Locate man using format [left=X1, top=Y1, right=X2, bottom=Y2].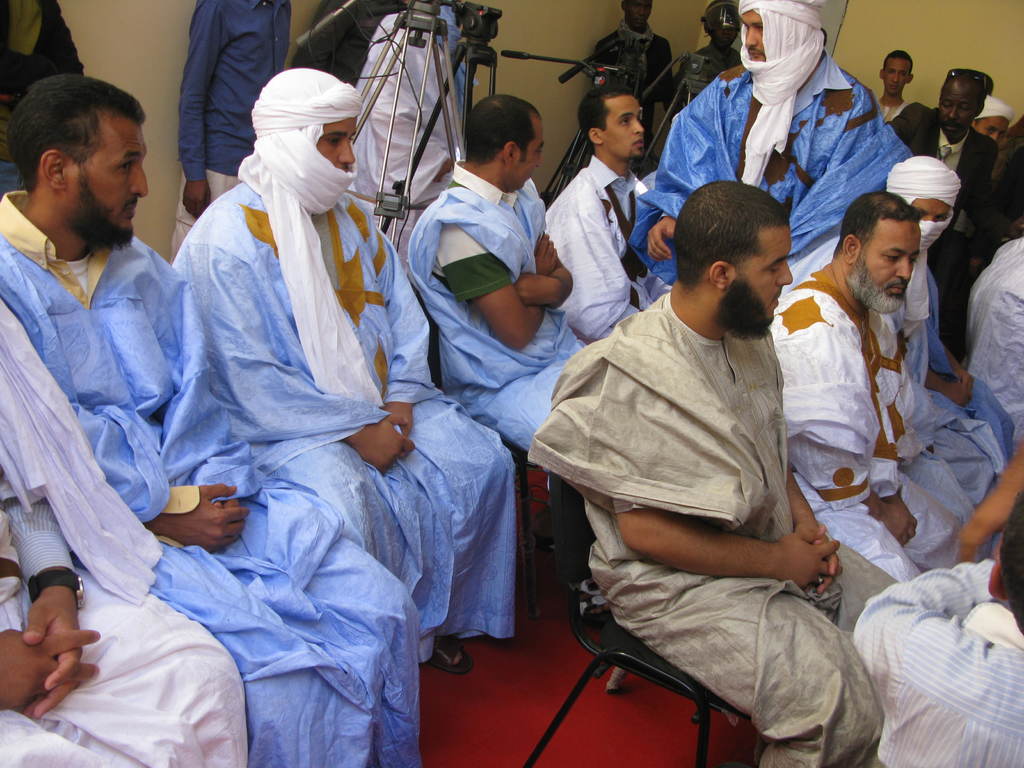
[left=861, top=44, right=915, bottom=127].
